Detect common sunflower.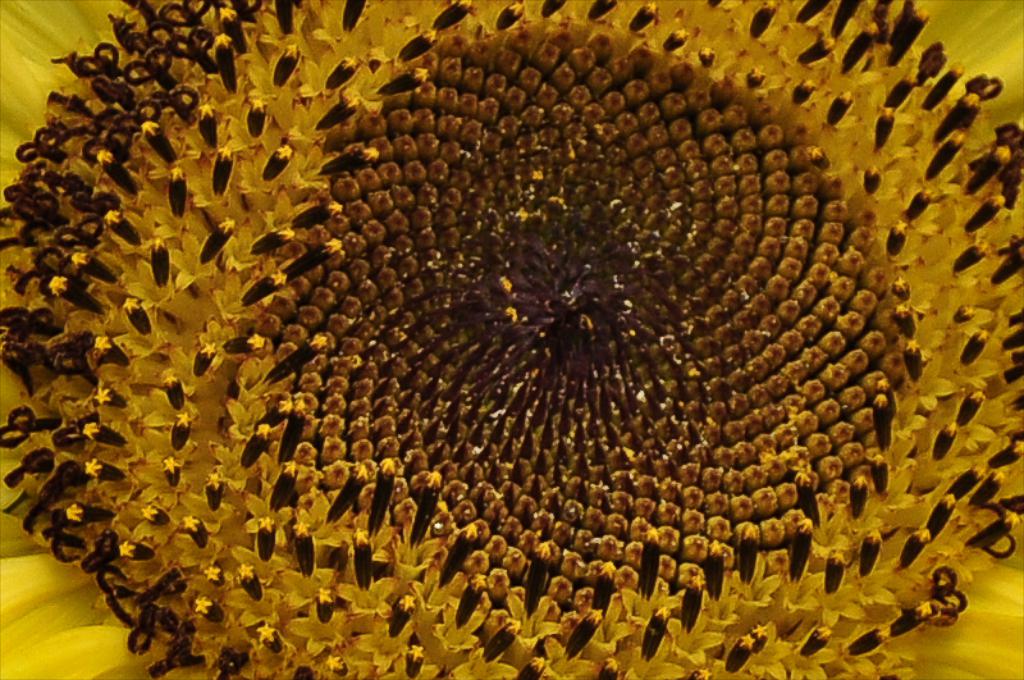
Detected at crop(0, 0, 1023, 679).
